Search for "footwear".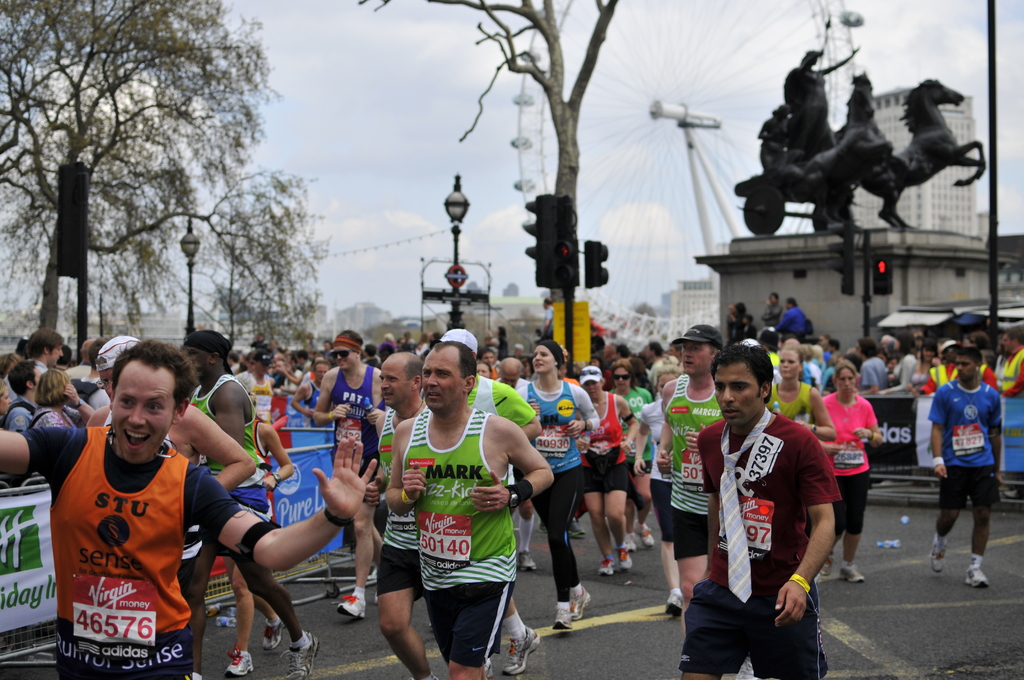
Found at region(262, 620, 285, 654).
